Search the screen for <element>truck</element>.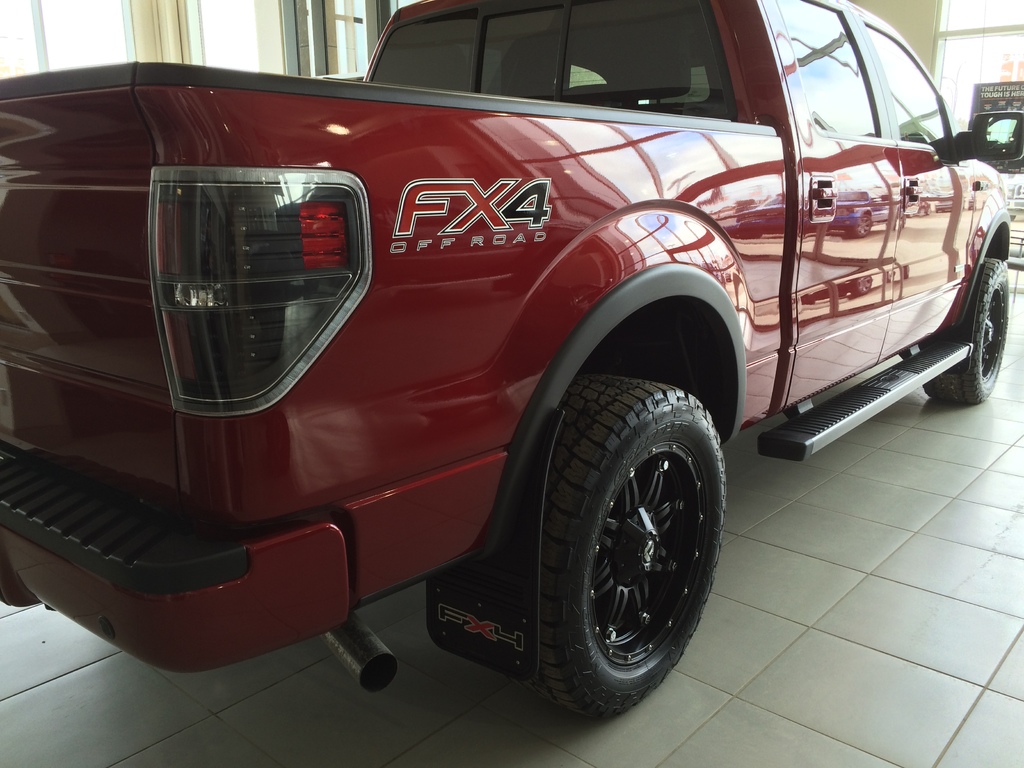
Found at [3,2,973,717].
